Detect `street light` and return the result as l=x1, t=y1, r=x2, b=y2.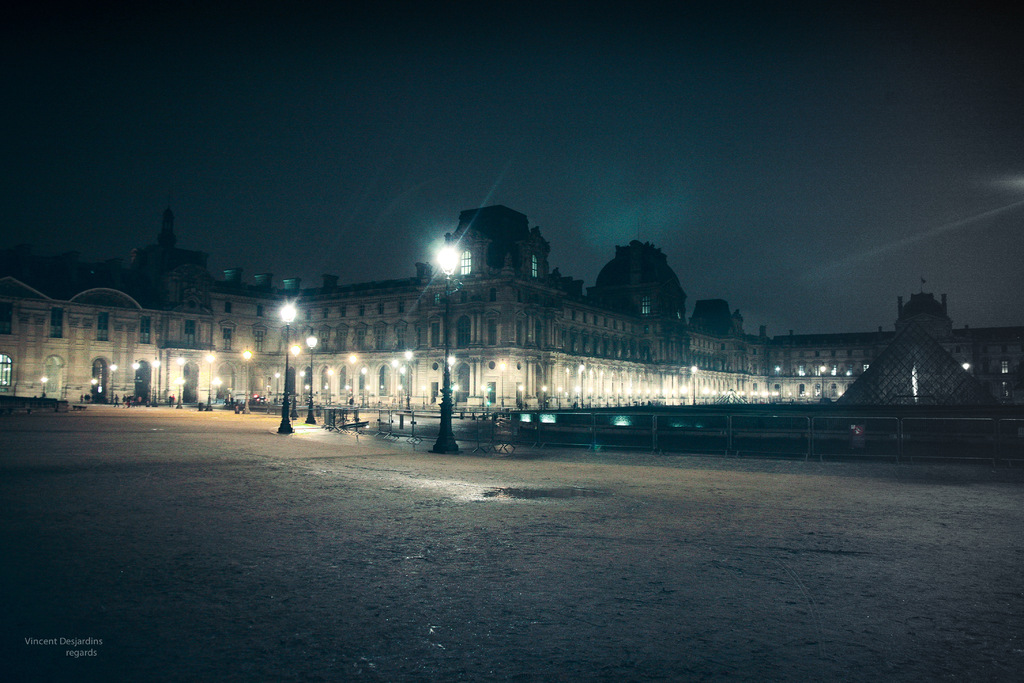
l=206, t=352, r=217, b=411.
